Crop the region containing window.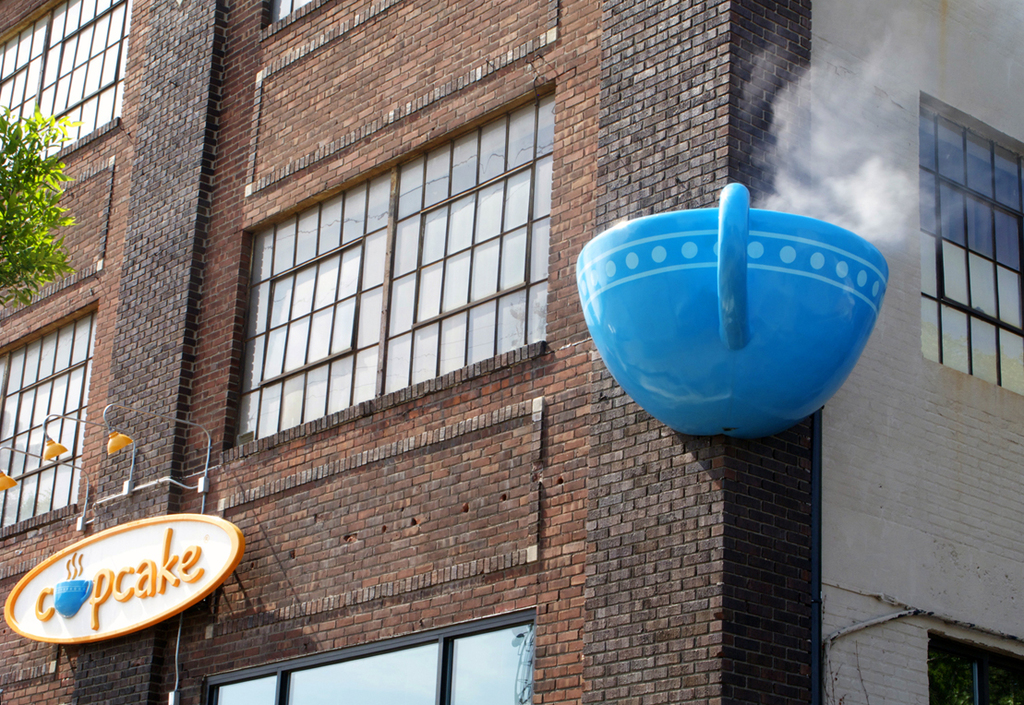
Crop region: x1=223 y1=87 x2=551 y2=448.
